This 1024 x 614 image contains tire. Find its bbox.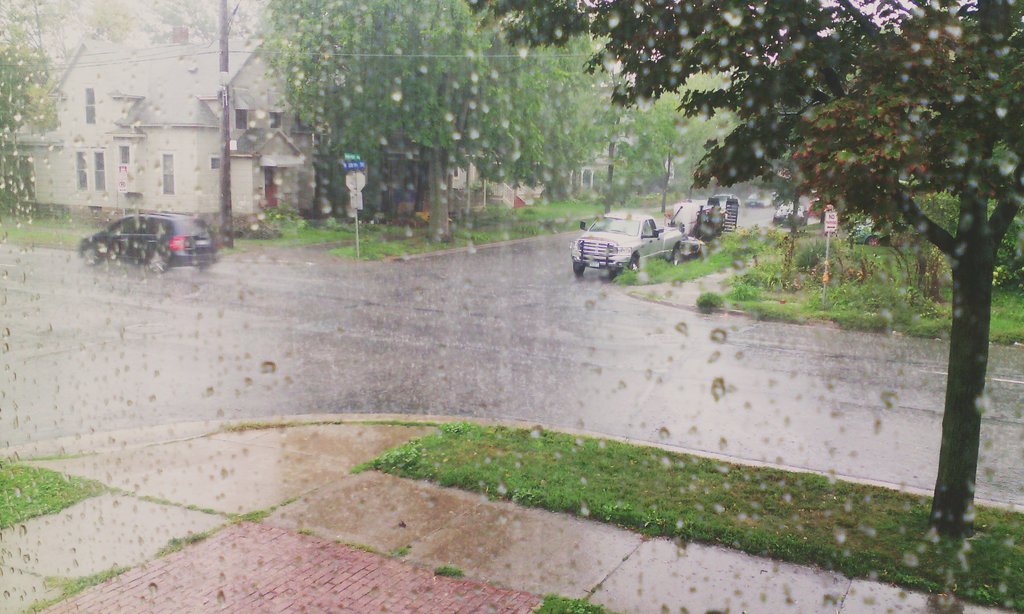
select_region(567, 257, 592, 271).
